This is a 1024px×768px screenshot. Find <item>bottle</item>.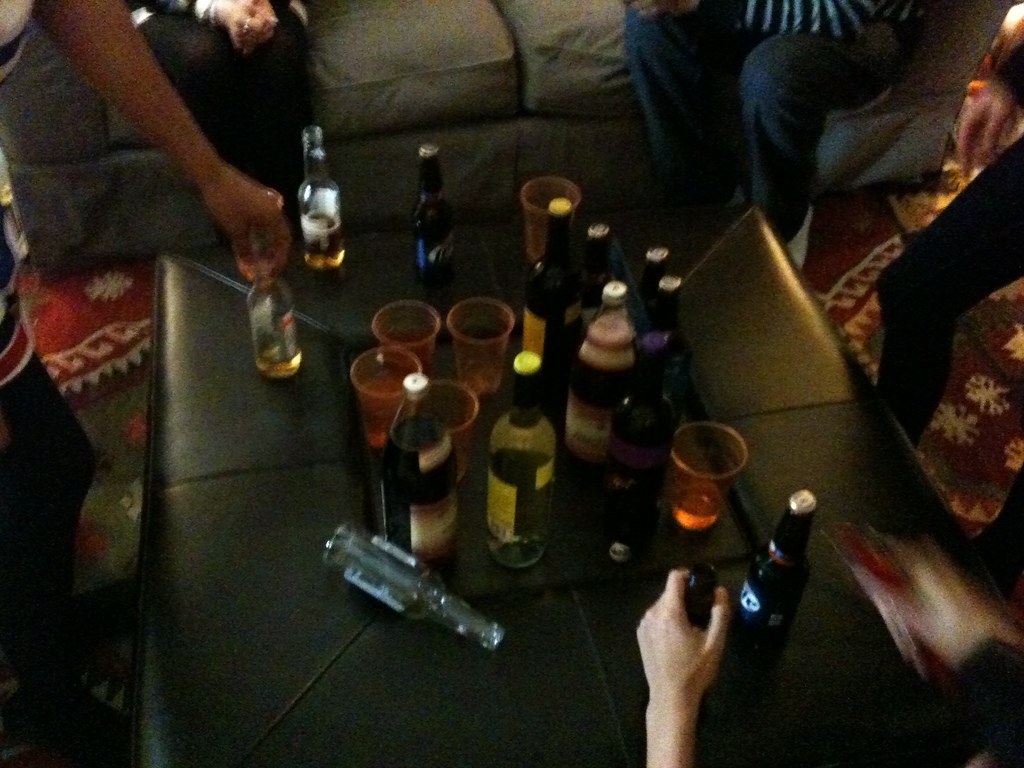
Bounding box: Rect(620, 328, 682, 504).
